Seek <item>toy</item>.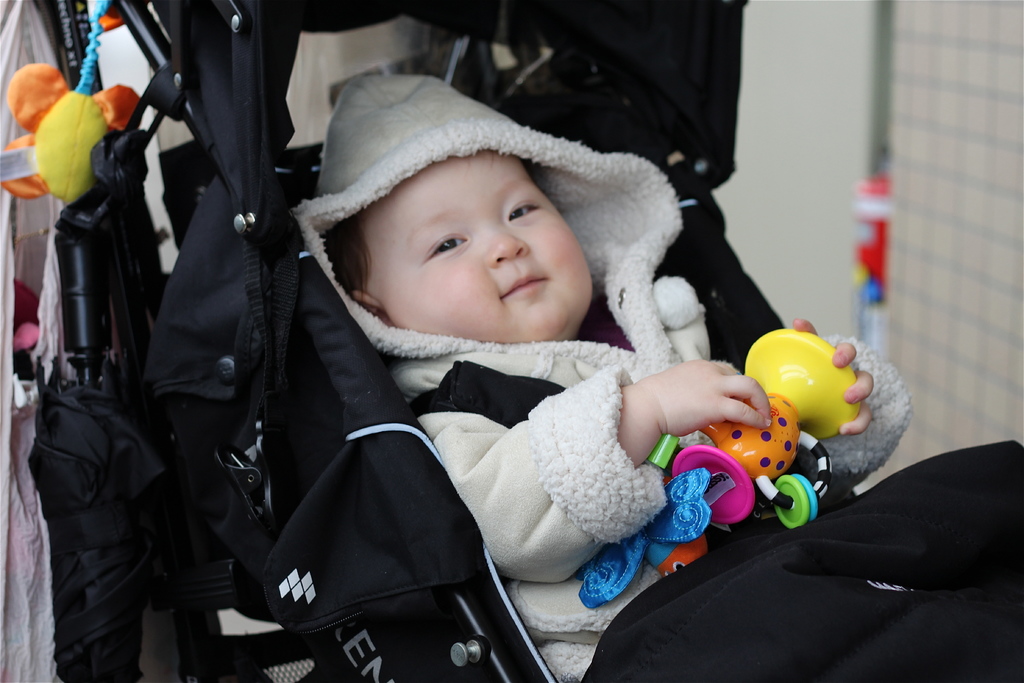
region(3, 0, 143, 206).
